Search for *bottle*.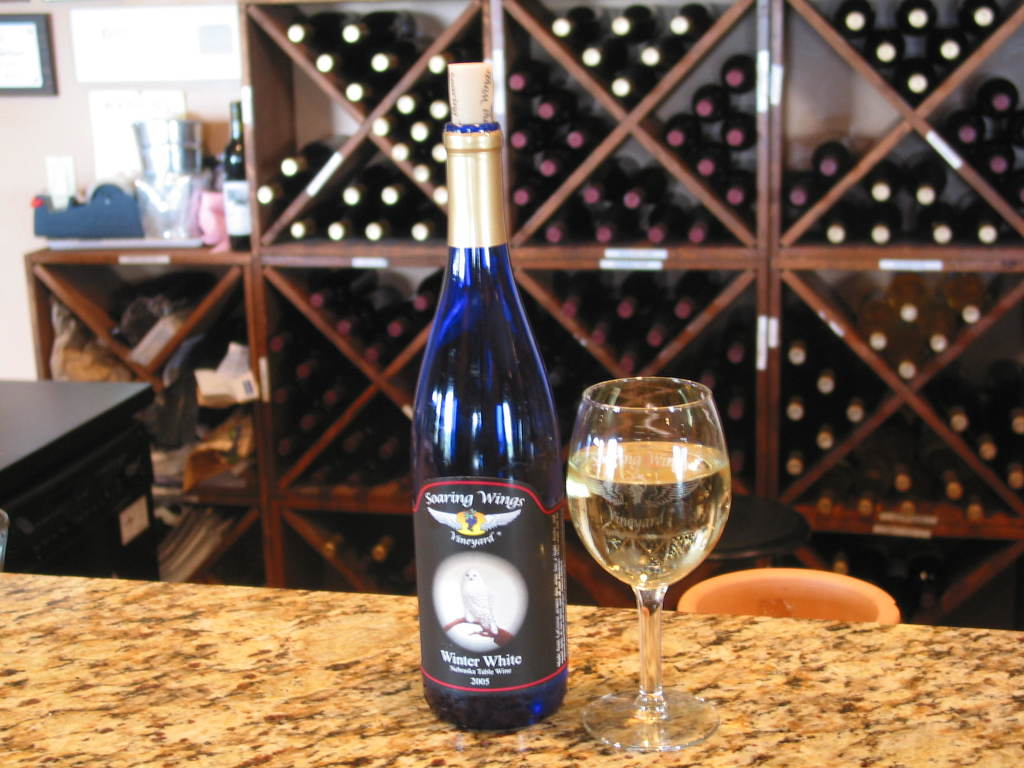
Found at left=342, top=157, right=399, bottom=208.
